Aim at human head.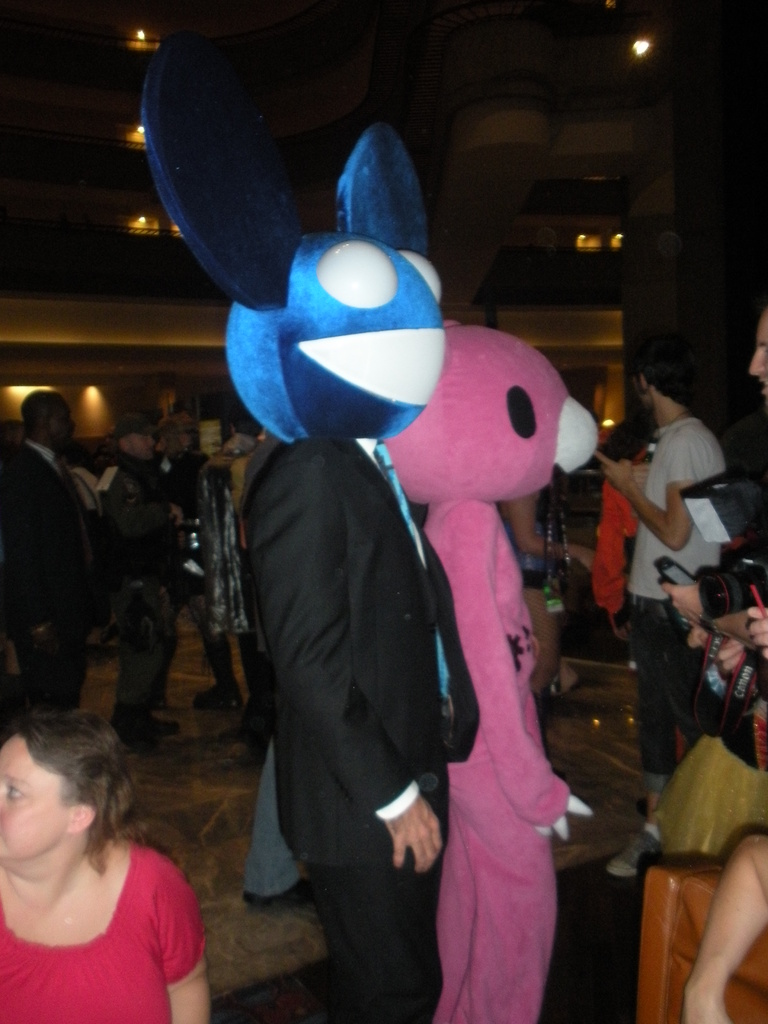
Aimed at 630,332,682,409.
